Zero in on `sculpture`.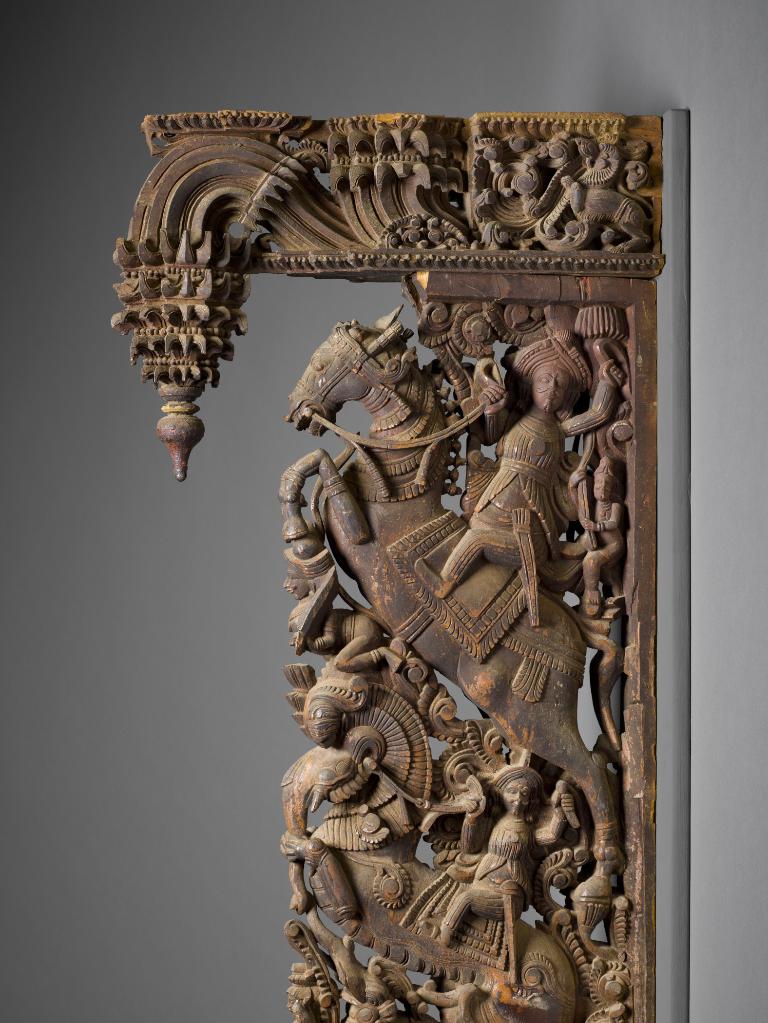
Zeroed in: {"left": 445, "top": 316, "right": 636, "bottom": 634}.
